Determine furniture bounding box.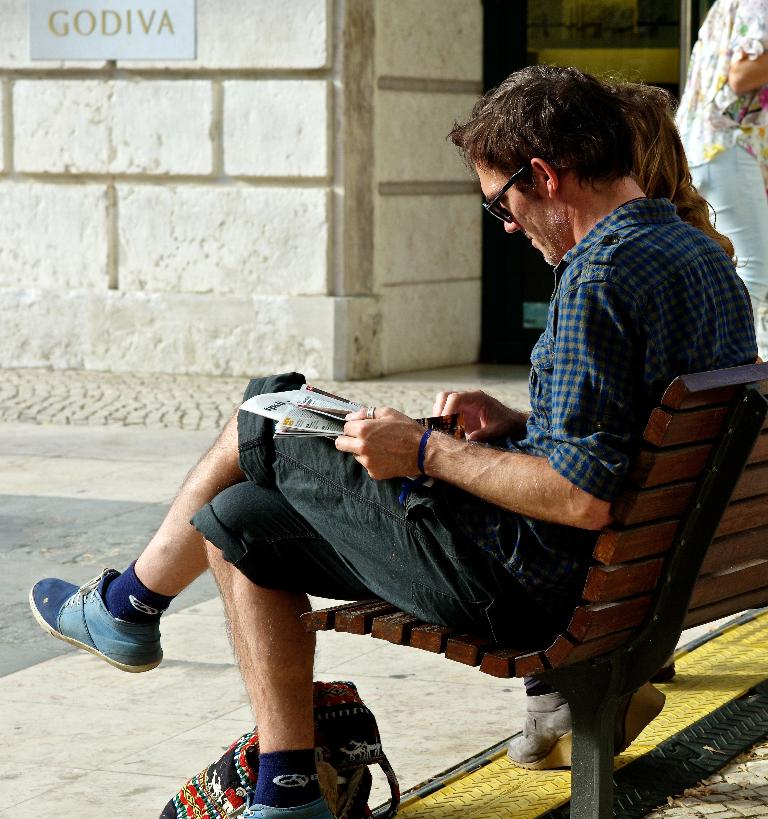
Determined: [301, 369, 767, 818].
